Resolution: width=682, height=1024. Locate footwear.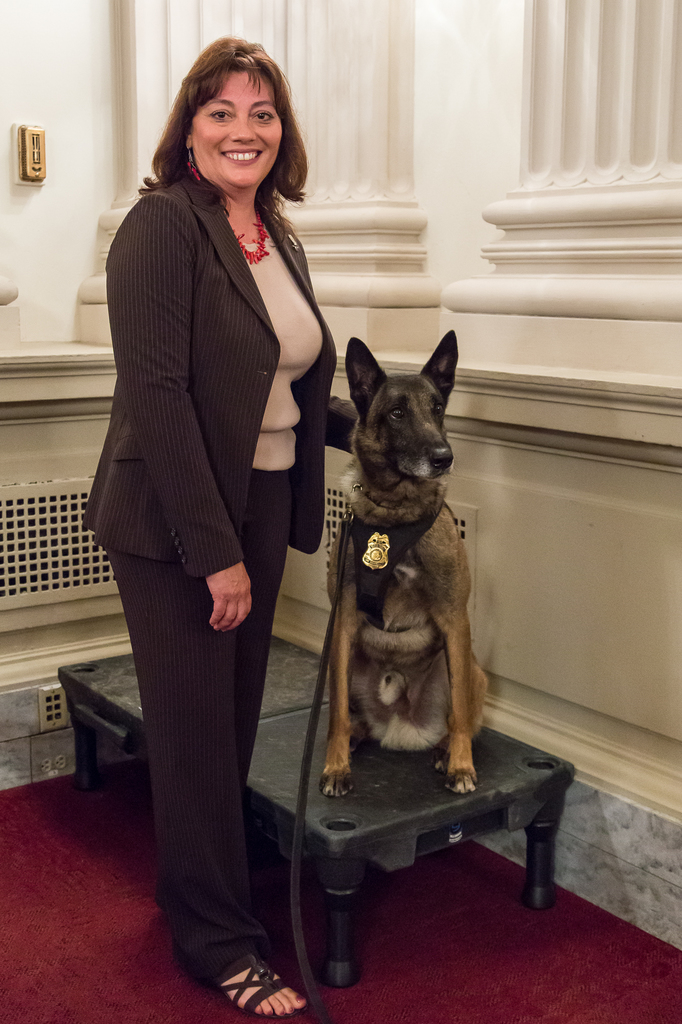
[210,952,312,1023].
